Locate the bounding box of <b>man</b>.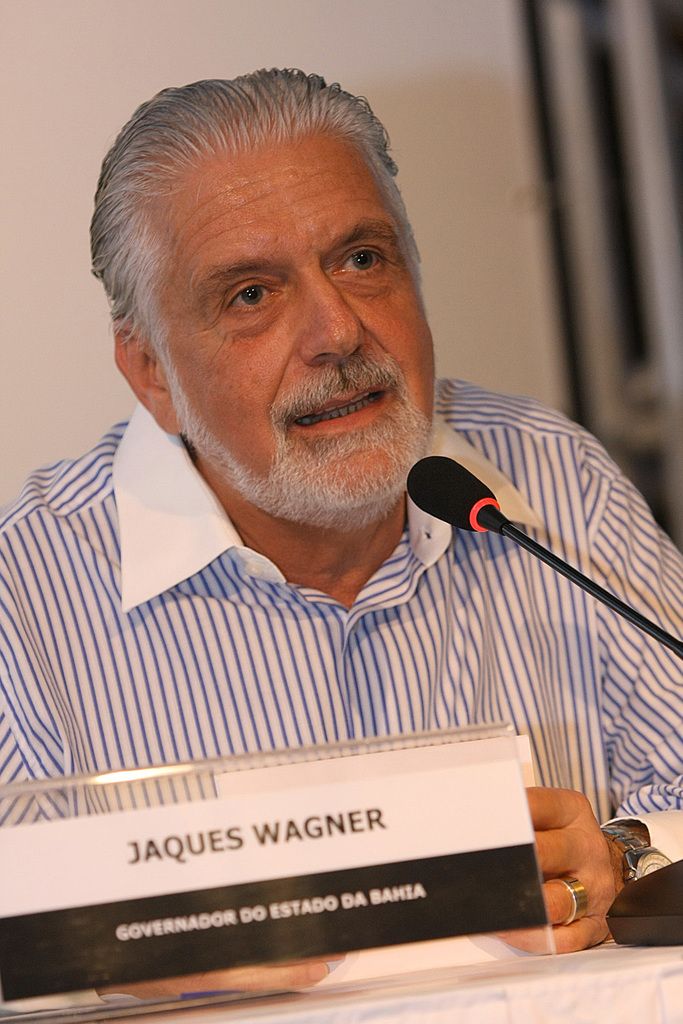
Bounding box: 33,79,622,982.
